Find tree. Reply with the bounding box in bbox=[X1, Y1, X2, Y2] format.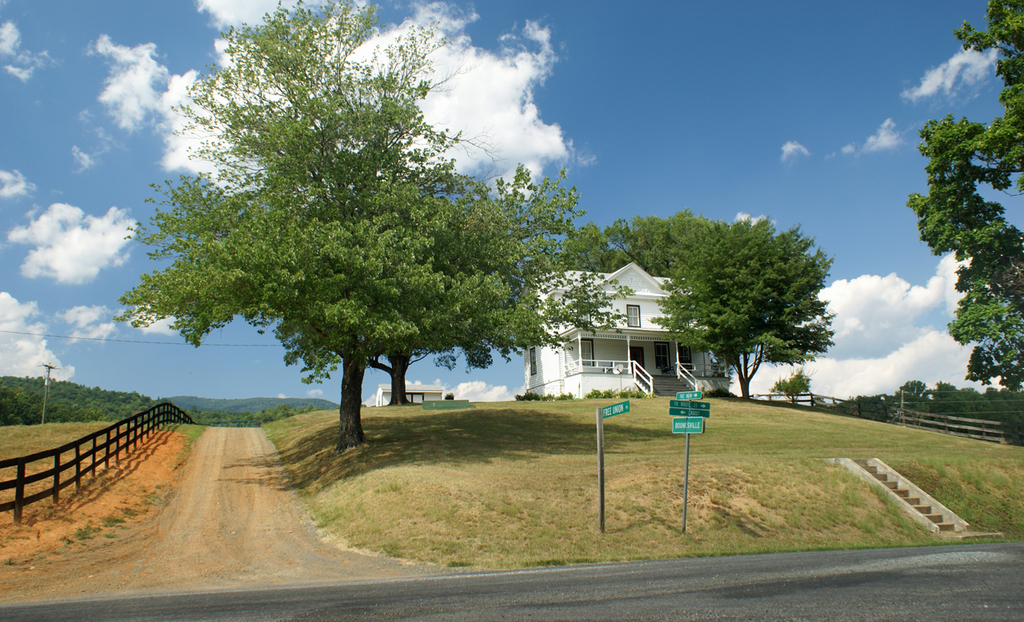
bbox=[136, 21, 510, 457].
